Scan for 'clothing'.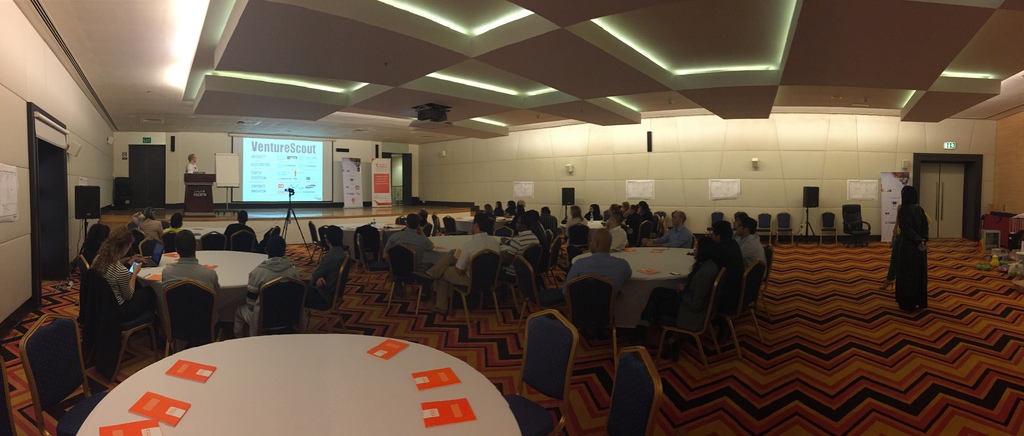
Scan result: left=93, top=261, right=159, bottom=319.
